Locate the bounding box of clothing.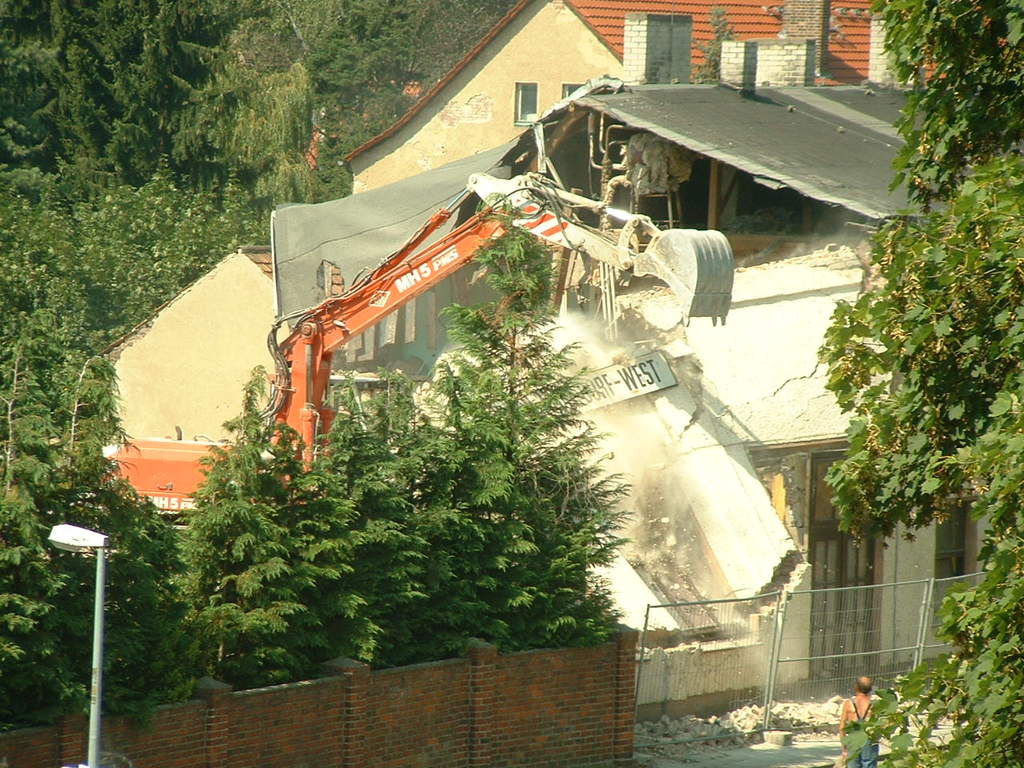
Bounding box: (844, 695, 879, 766).
